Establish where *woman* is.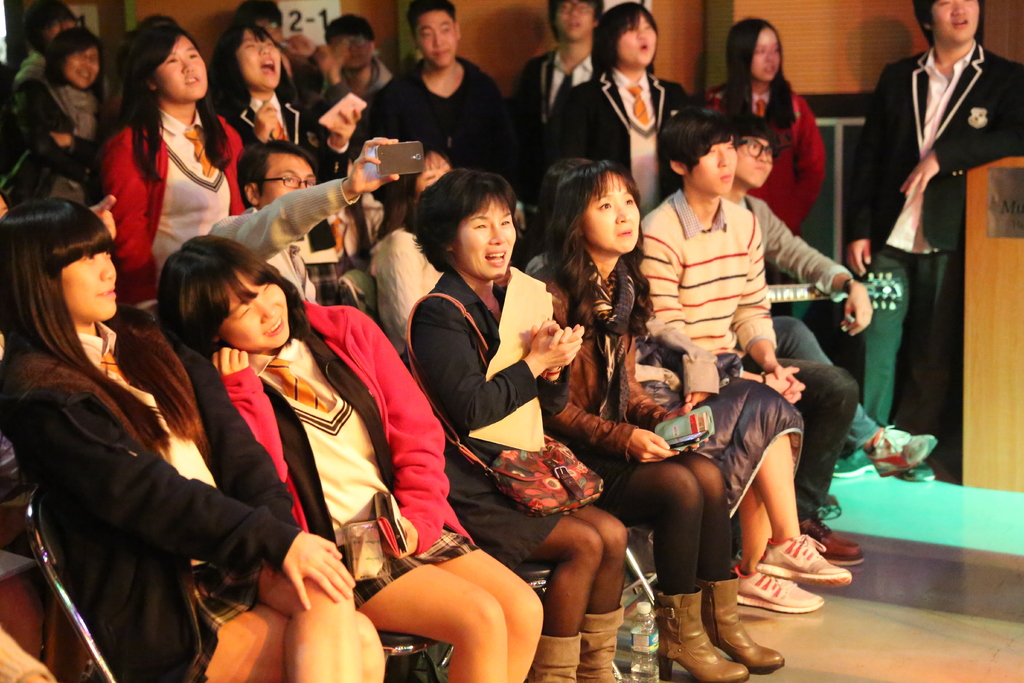
Established at <region>0, 21, 107, 197</region>.
